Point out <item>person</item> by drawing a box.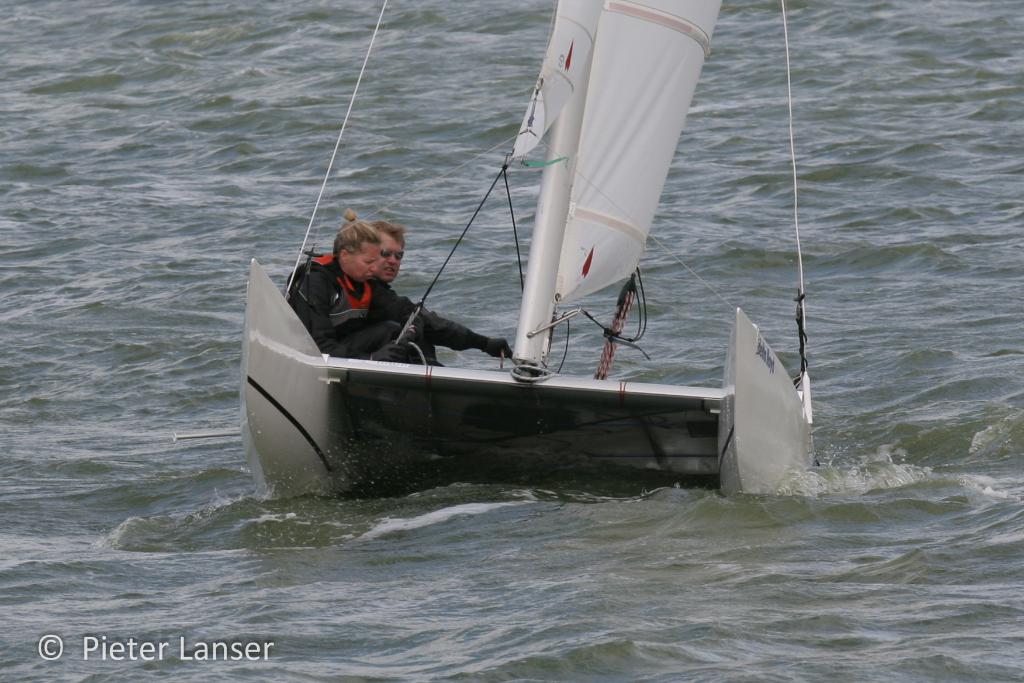
x1=291 y1=189 x2=424 y2=365.
